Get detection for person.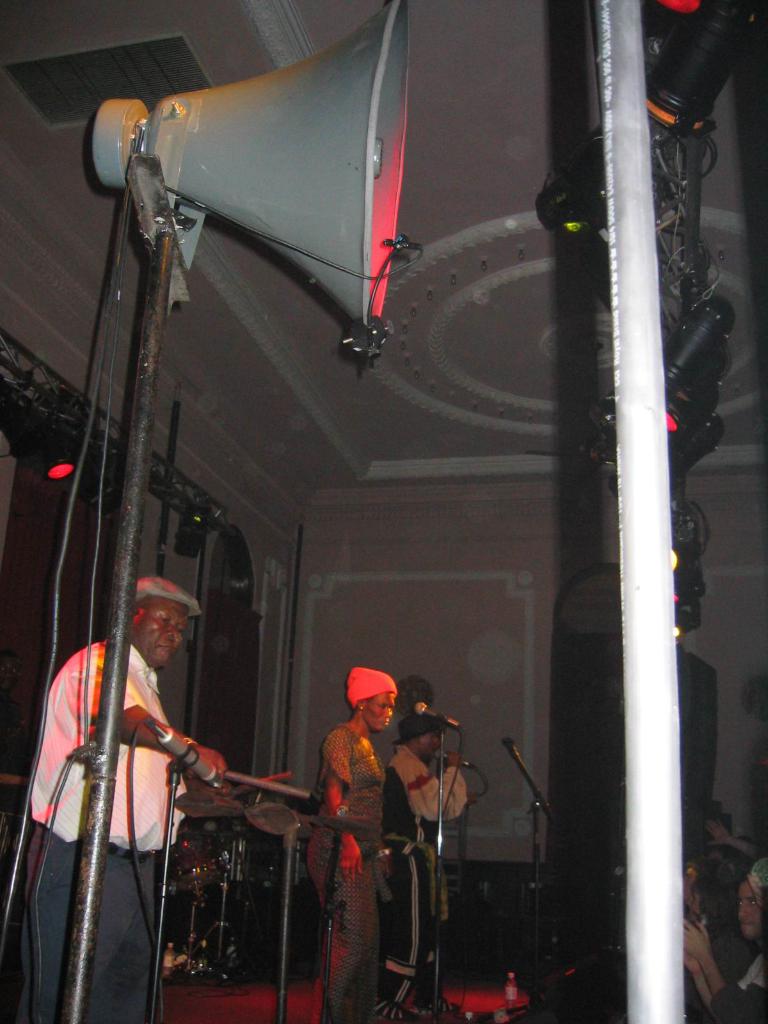
Detection: 374 704 484 973.
